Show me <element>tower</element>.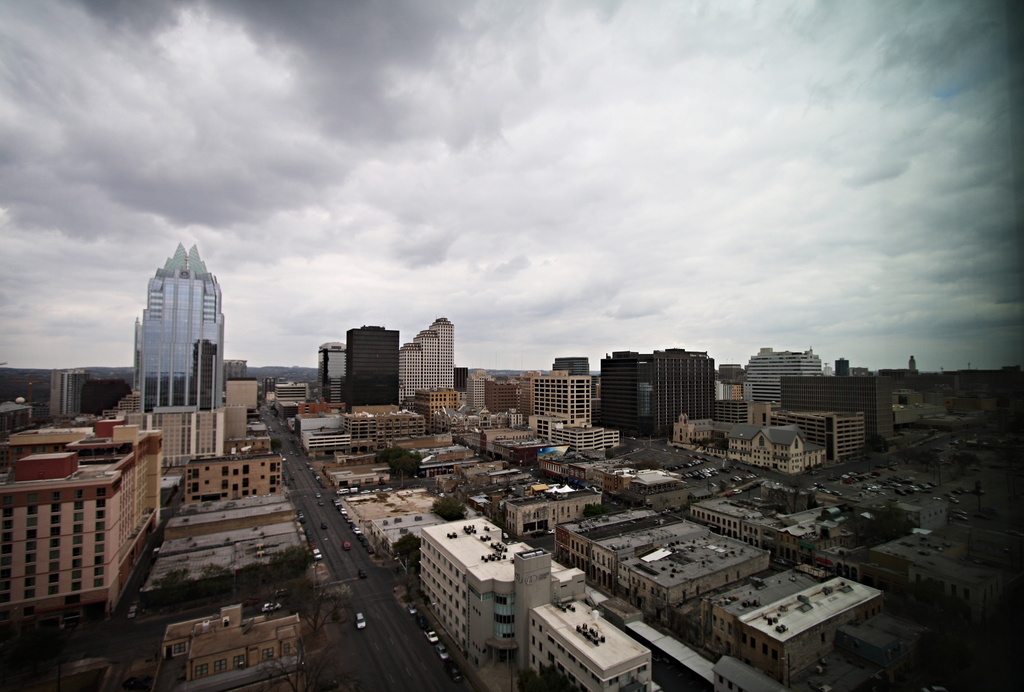
<element>tower</element> is here: pyautogui.locateOnScreen(397, 320, 447, 415).
